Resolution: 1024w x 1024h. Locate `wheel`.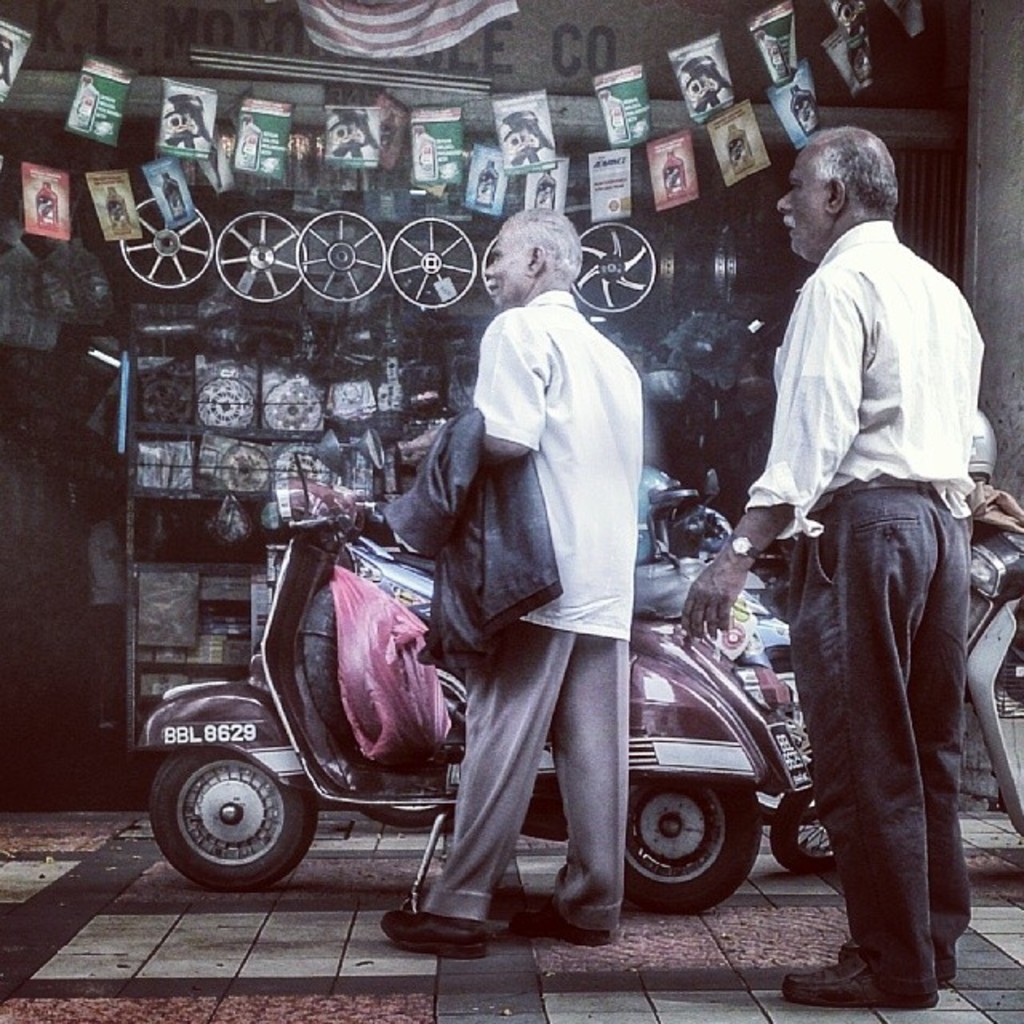
detection(392, 216, 480, 312).
